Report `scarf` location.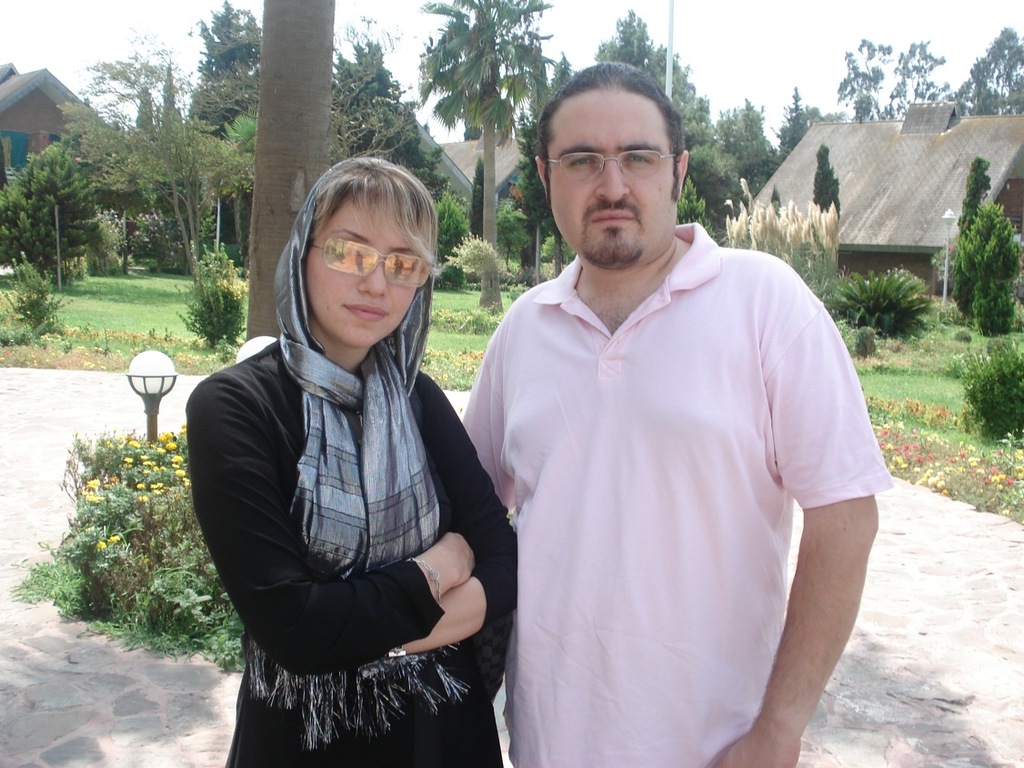
Report: 246,158,479,760.
